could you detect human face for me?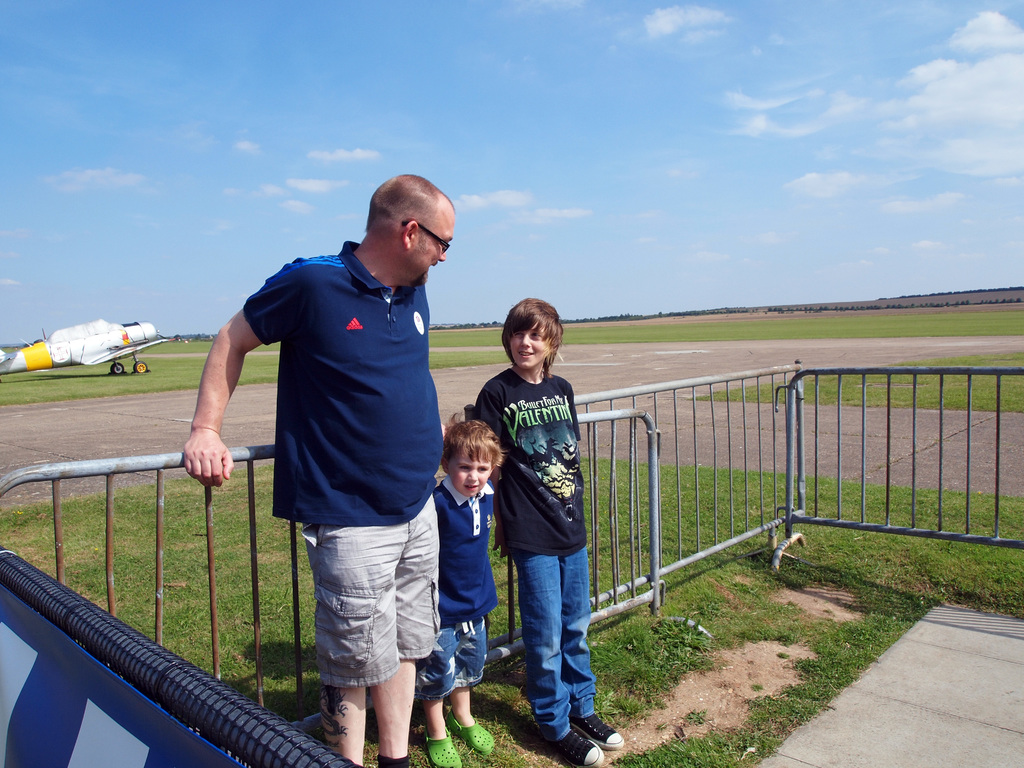
Detection result: bbox(450, 447, 487, 492).
